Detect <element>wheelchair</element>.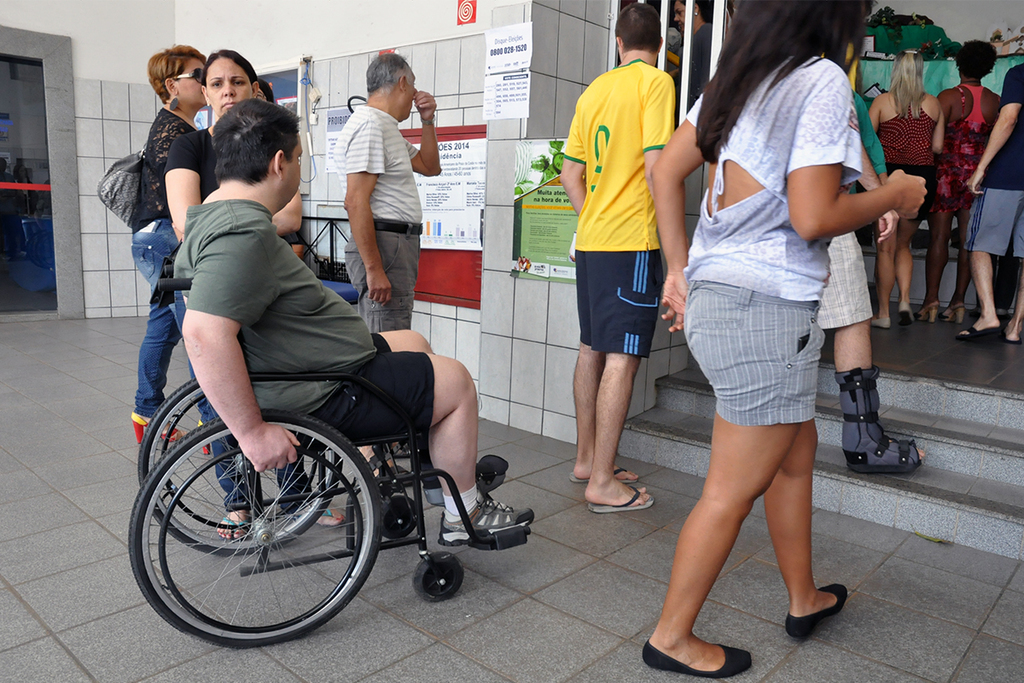
Detected at [left=126, top=262, right=532, bottom=649].
